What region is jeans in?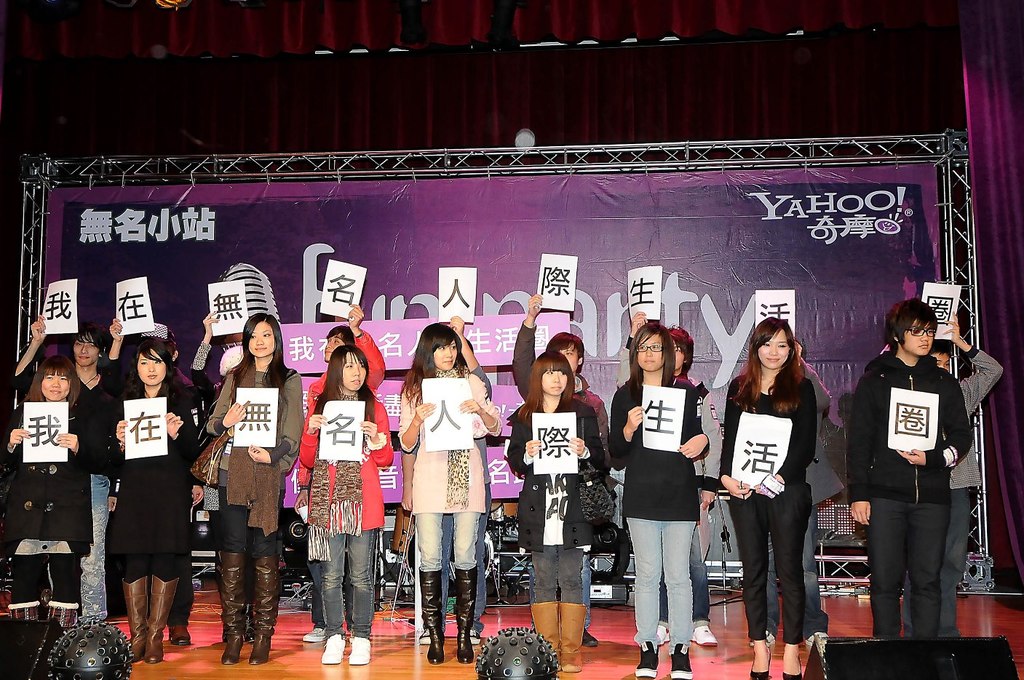
{"left": 410, "top": 504, "right": 483, "bottom": 566}.
